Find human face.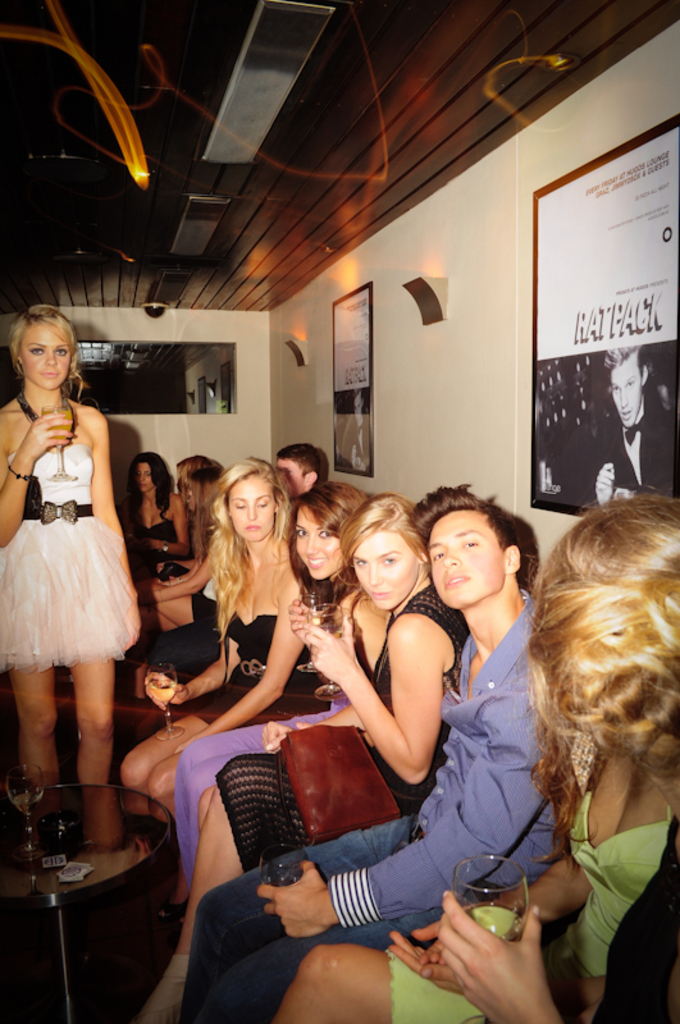
225/472/271/532.
